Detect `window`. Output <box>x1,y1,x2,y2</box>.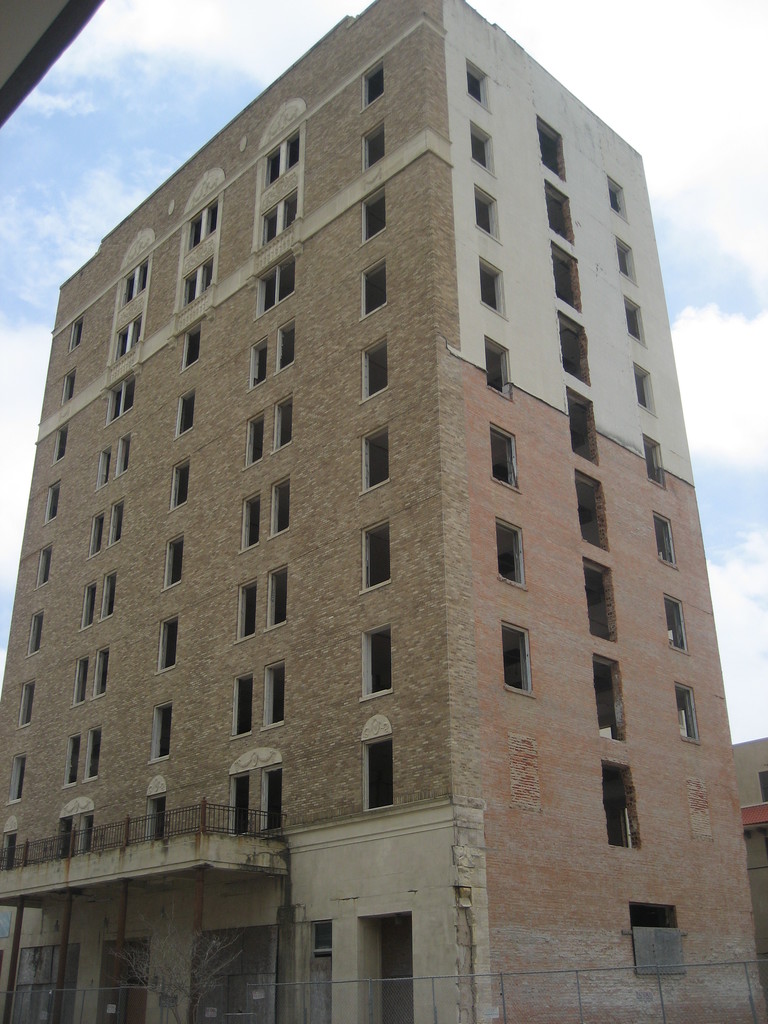
<box>364,121,389,170</box>.
